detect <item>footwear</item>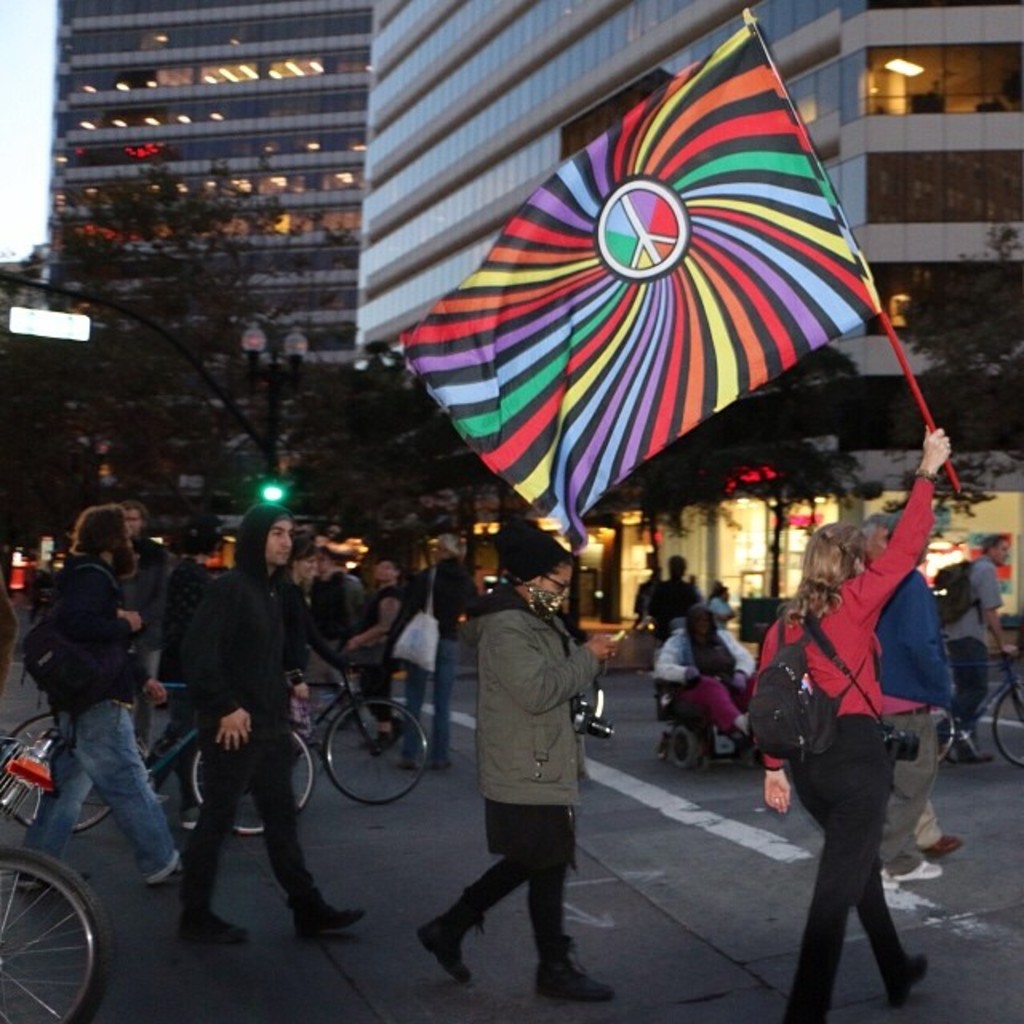
x1=10, y1=867, x2=93, y2=894
